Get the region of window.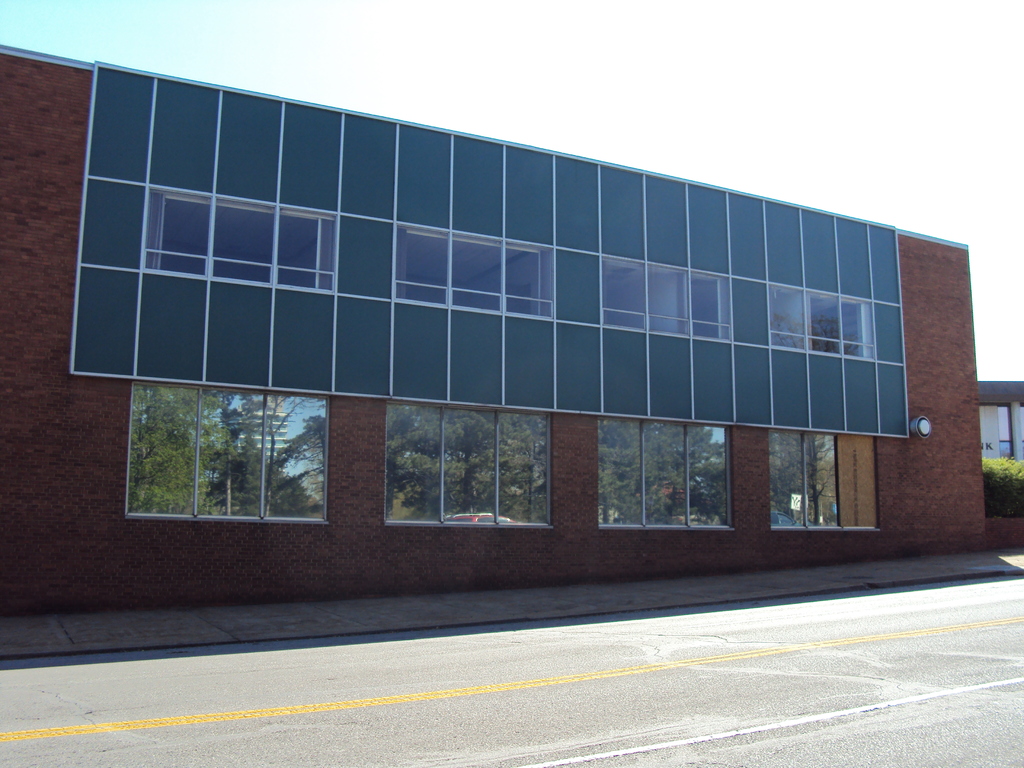
x1=767, y1=281, x2=883, y2=362.
